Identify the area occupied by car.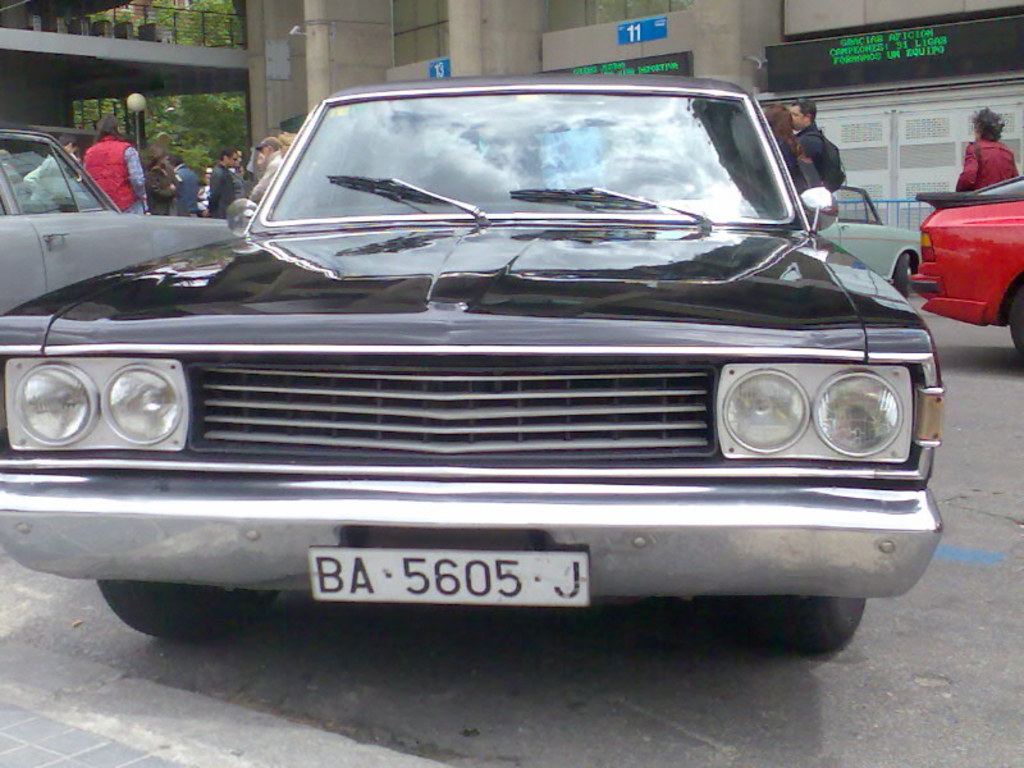
Area: 0:76:947:640.
